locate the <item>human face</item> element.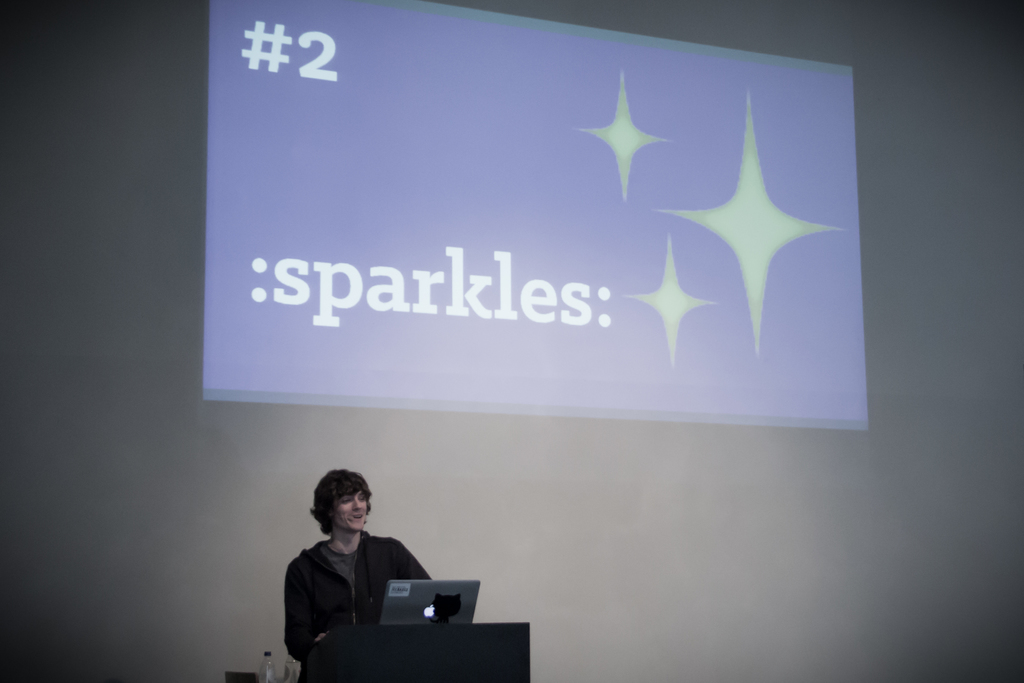
Element bbox: {"left": 333, "top": 486, "right": 365, "bottom": 531}.
